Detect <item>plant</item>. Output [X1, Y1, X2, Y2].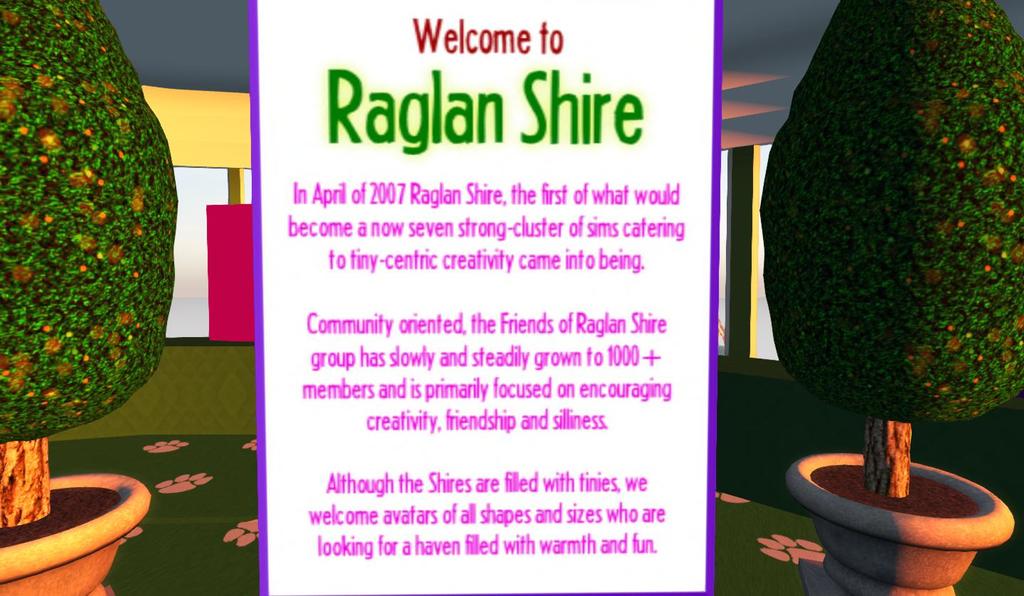
[0, 0, 176, 515].
